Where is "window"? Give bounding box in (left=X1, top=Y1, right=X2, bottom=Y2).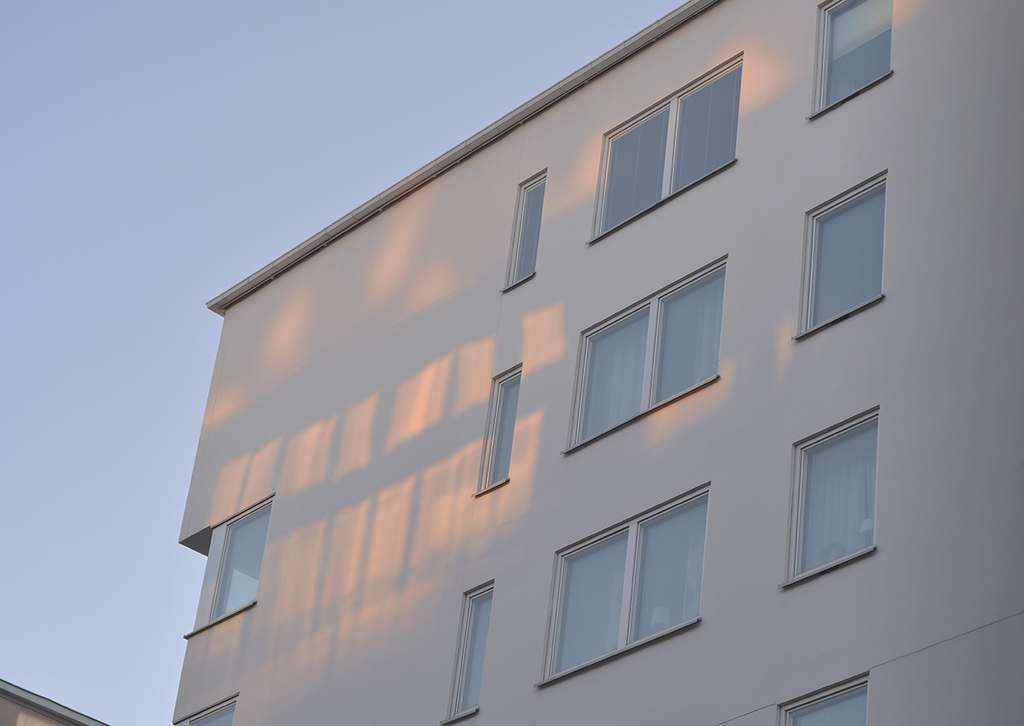
(left=590, top=50, right=746, bottom=241).
